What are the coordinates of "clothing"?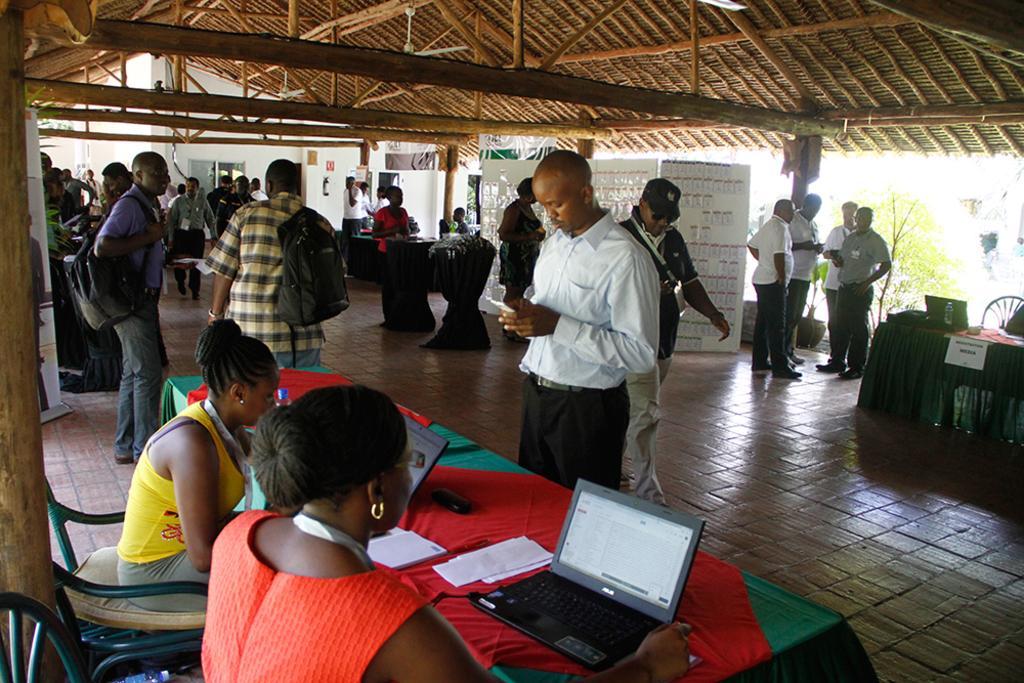
pyautogui.locateOnScreen(486, 201, 543, 322).
